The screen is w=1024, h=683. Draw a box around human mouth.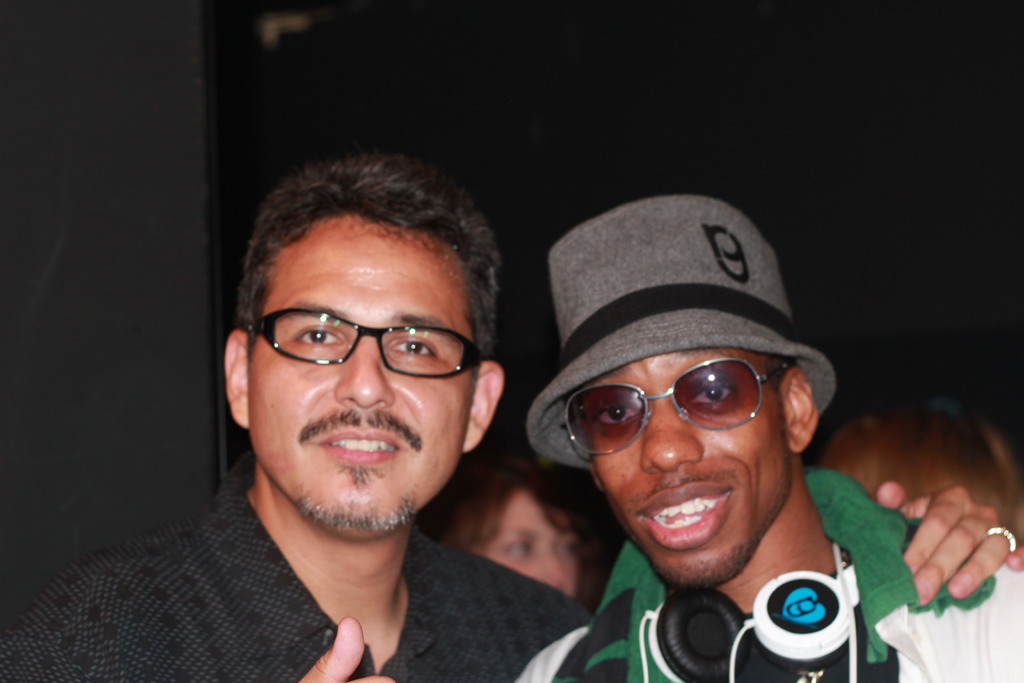
632, 482, 732, 557.
